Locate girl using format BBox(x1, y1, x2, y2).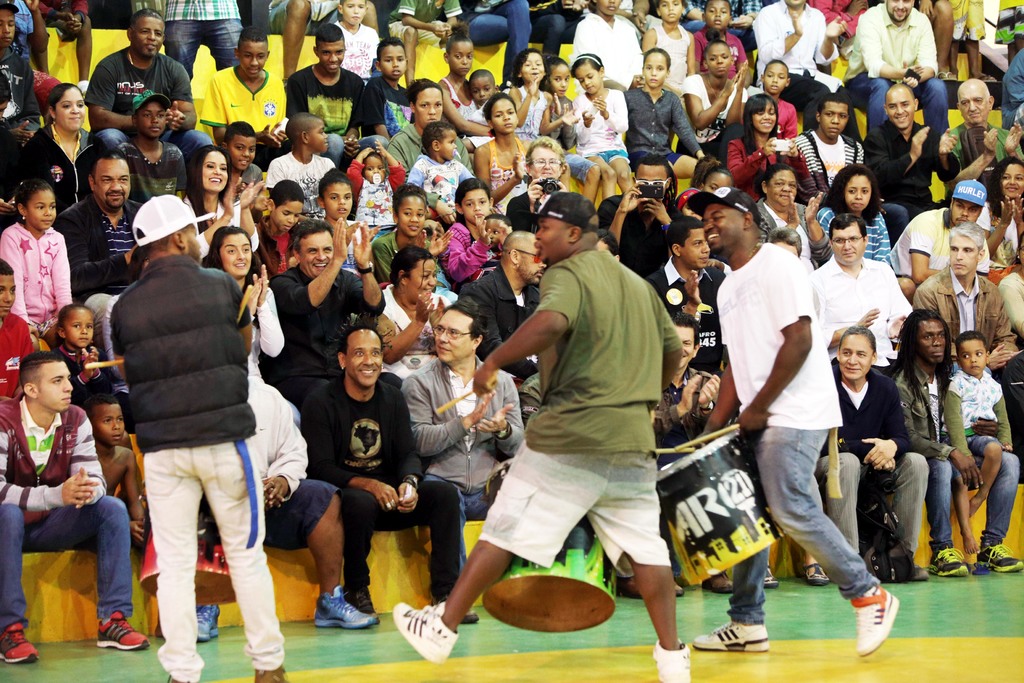
BBox(815, 165, 889, 263).
